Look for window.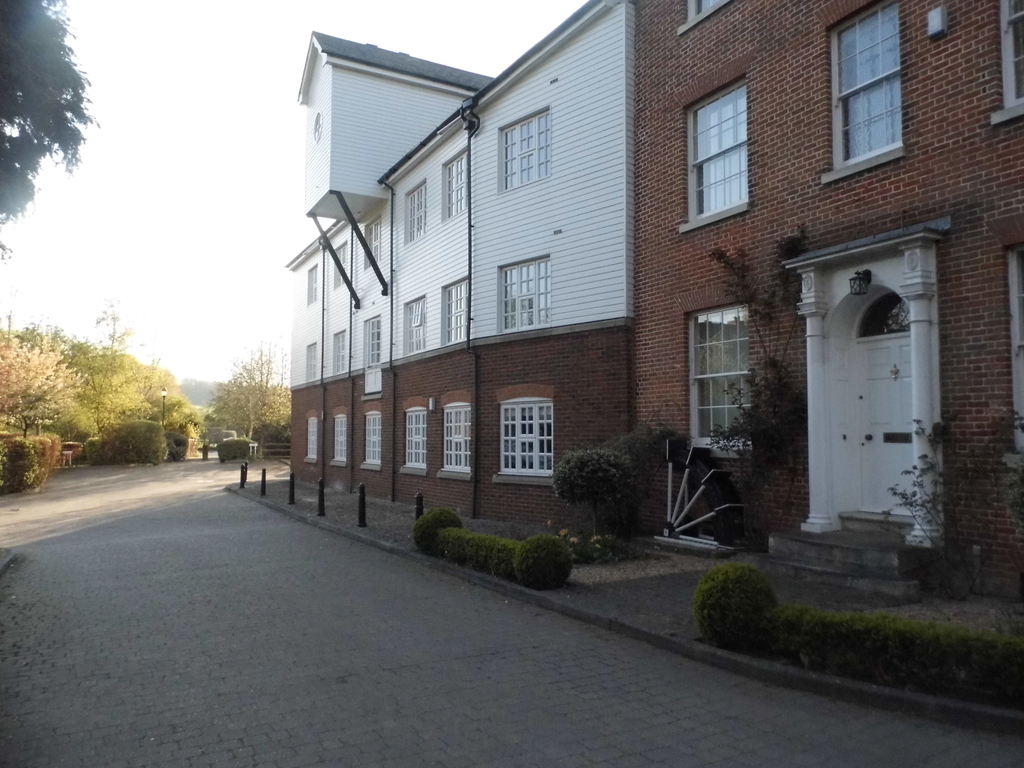
Found: select_region(436, 265, 477, 355).
